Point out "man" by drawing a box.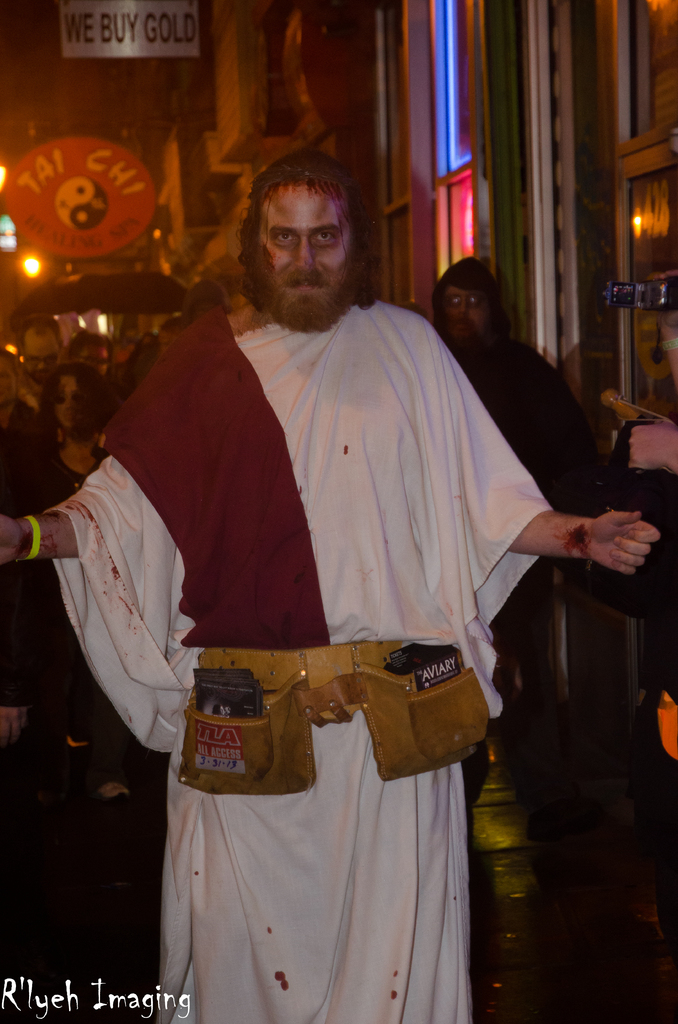
[x1=432, y1=258, x2=615, y2=840].
